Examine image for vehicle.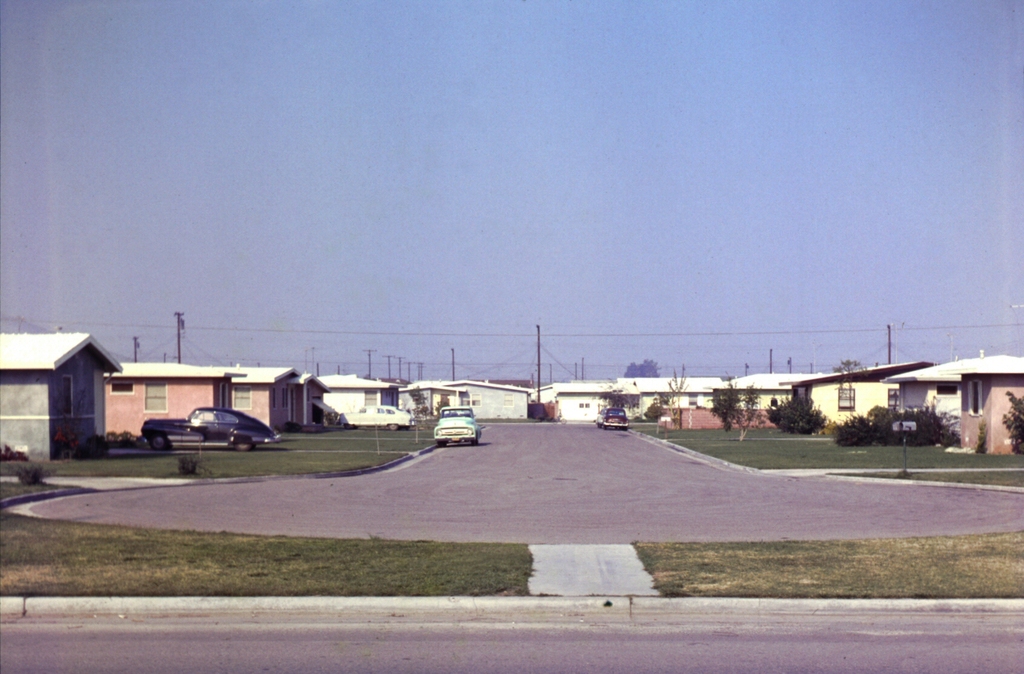
Examination result: detection(596, 406, 628, 430).
